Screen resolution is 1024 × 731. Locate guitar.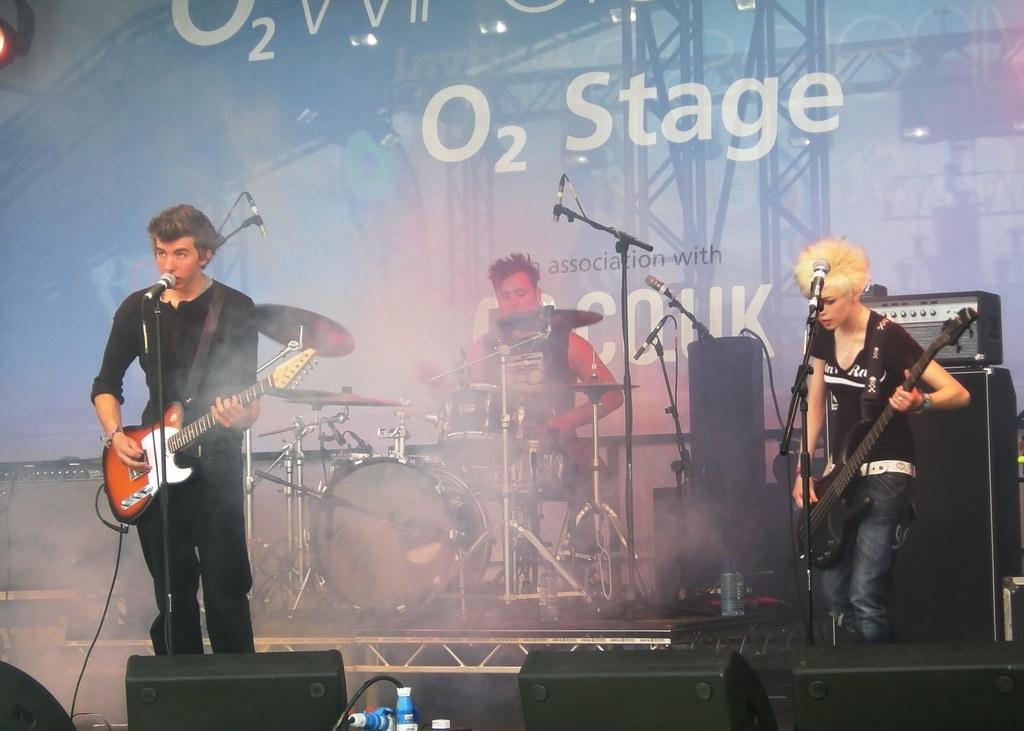
[775,302,981,575].
